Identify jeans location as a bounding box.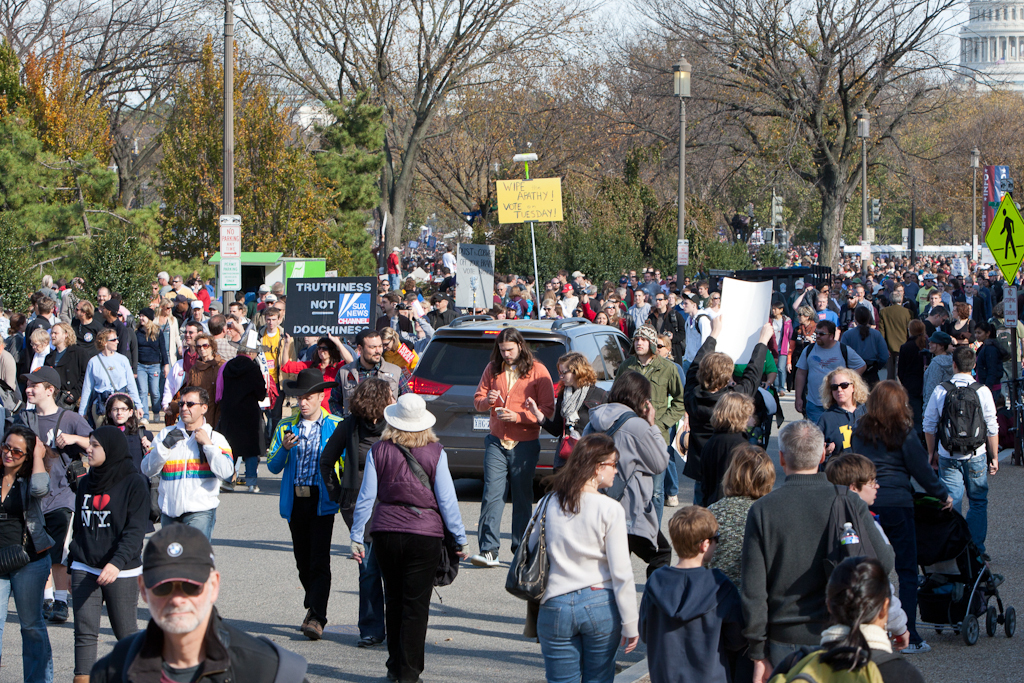
(663,456,678,497).
